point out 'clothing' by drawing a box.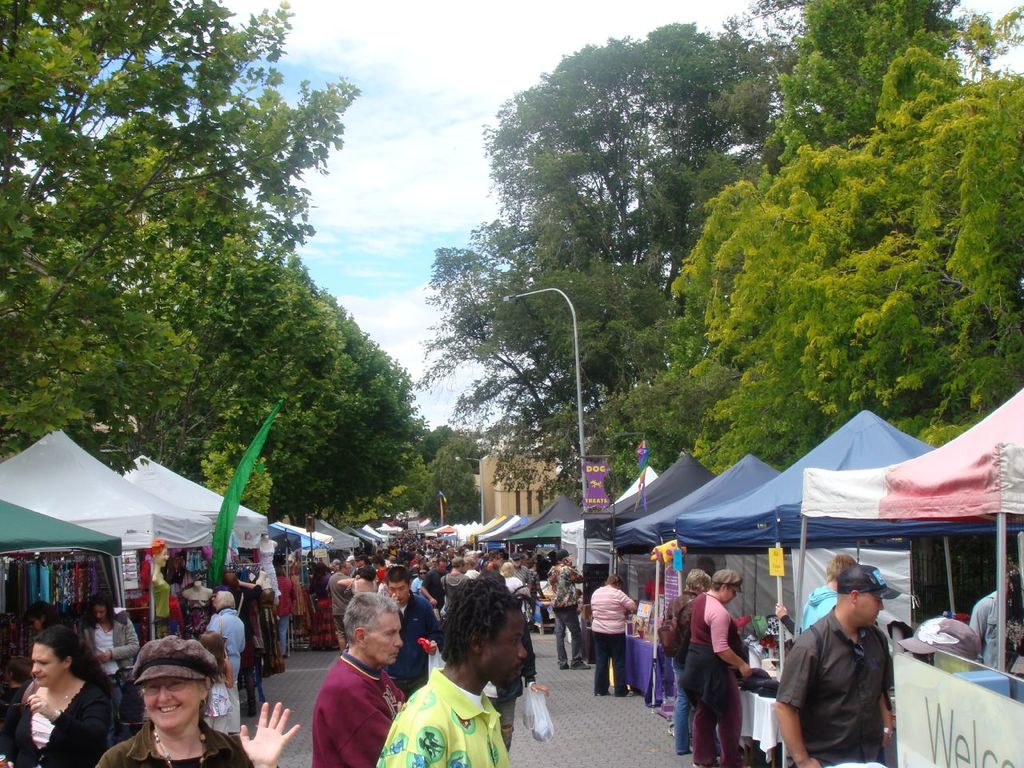
{"left": 226, "top": 557, "right": 266, "bottom": 693}.
